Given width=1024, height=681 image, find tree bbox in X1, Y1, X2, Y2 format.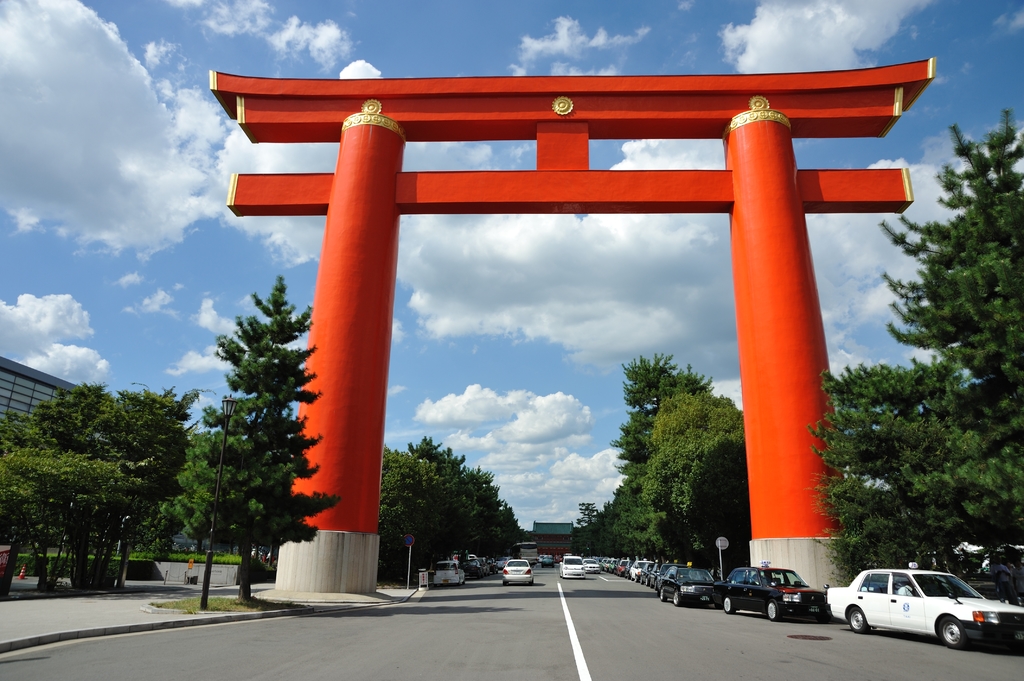
0, 381, 195, 598.
